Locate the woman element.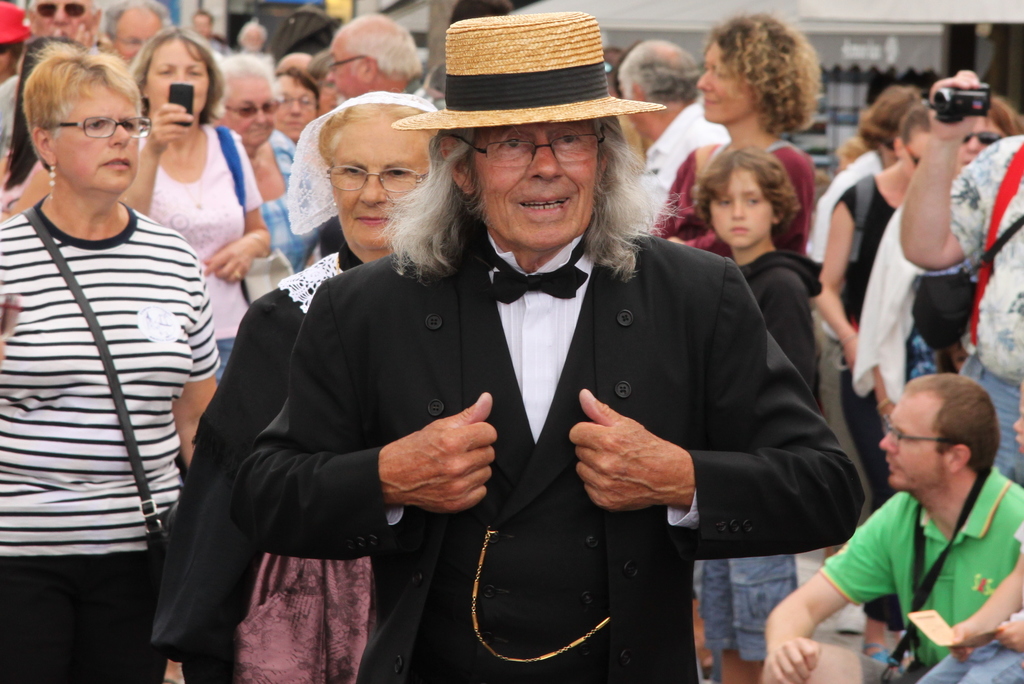
Element bbox: left=118, top=25, right=269, bottom=373.
